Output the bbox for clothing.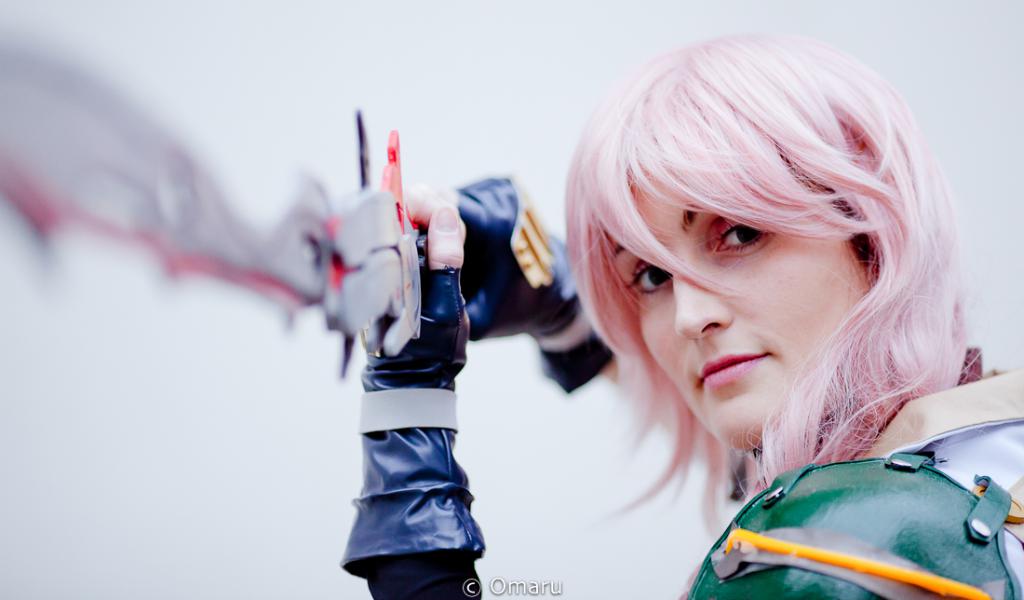
box(331, 198, 496, 581).
